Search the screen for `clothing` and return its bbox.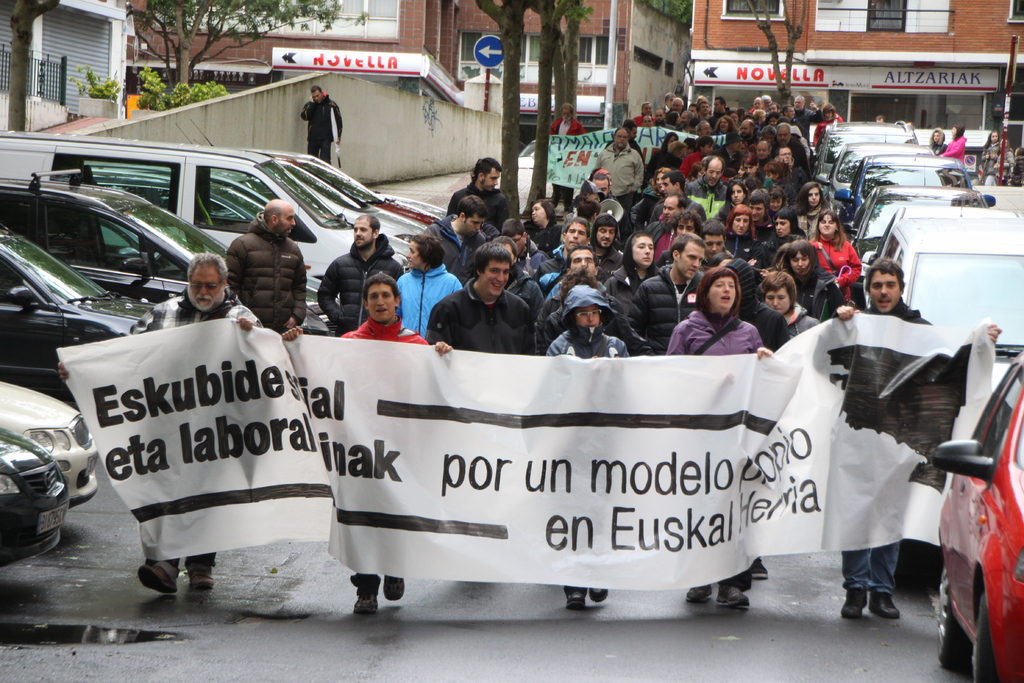
Found: [316,229,407,330].
